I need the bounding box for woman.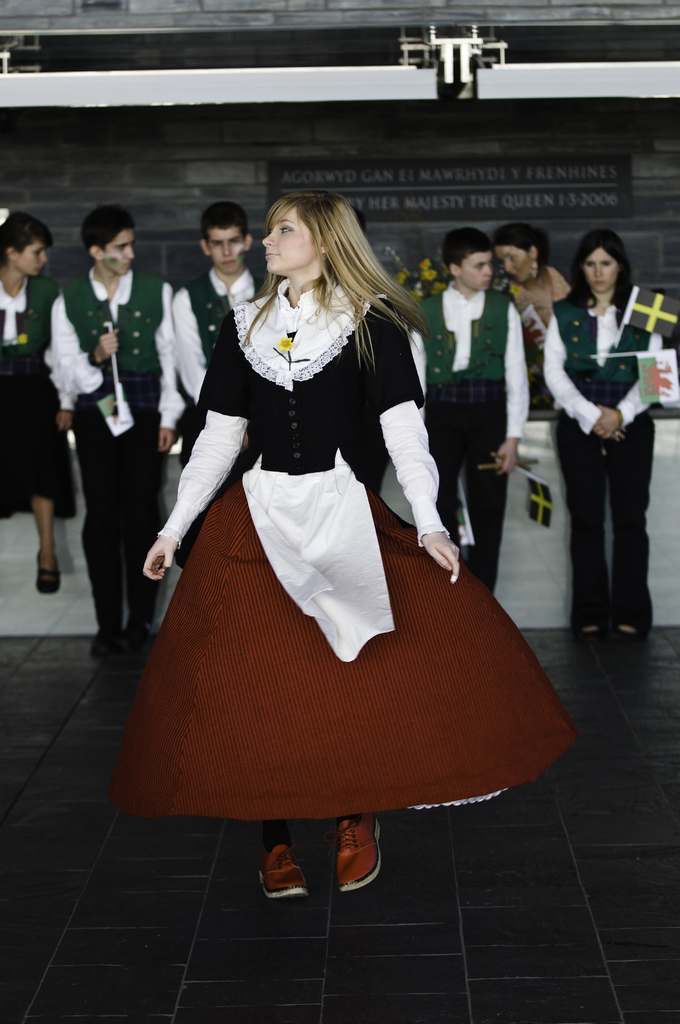
Here it is: bbox=(540, 226, 665, 637).
